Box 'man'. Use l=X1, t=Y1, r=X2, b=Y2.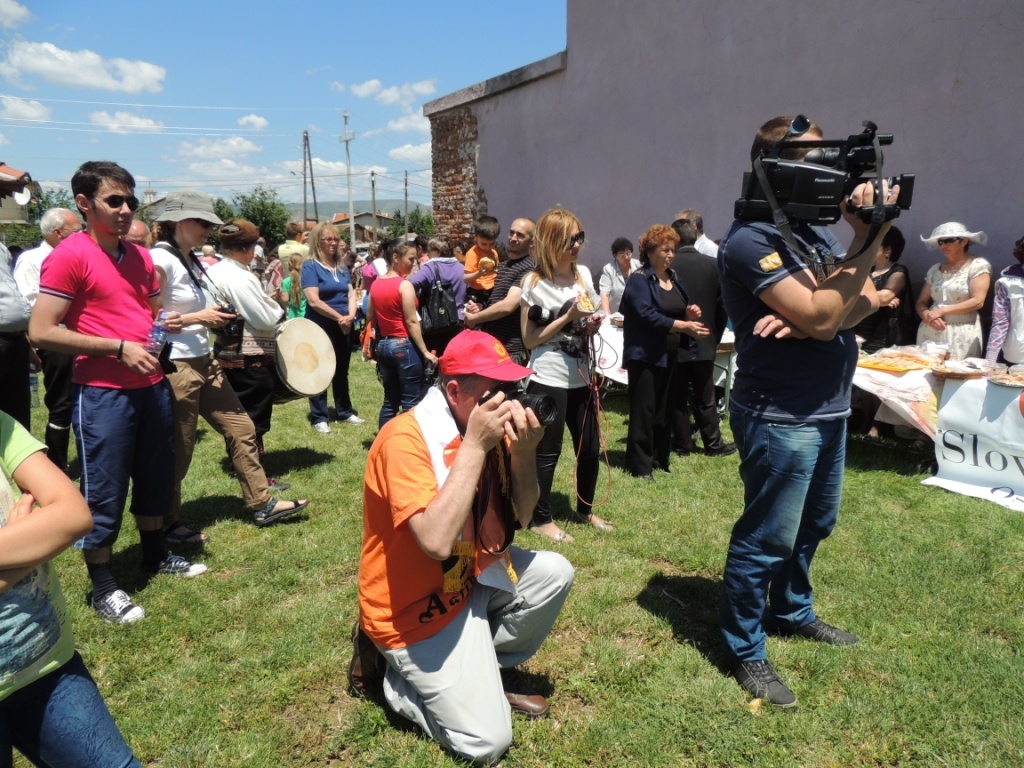
l=275, t=220, r=314, b=286.
